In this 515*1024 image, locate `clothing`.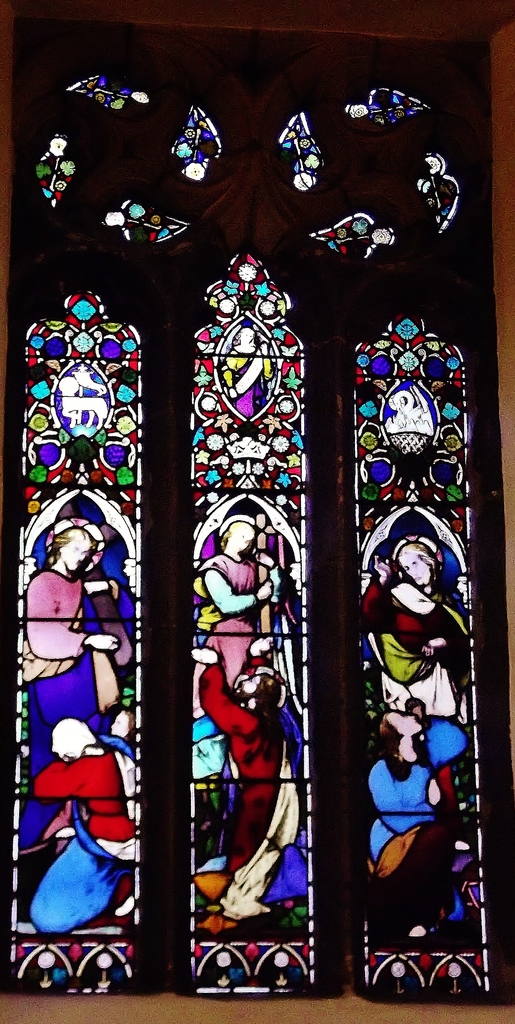
Bounding box: region(361, 577, 459, 724).
